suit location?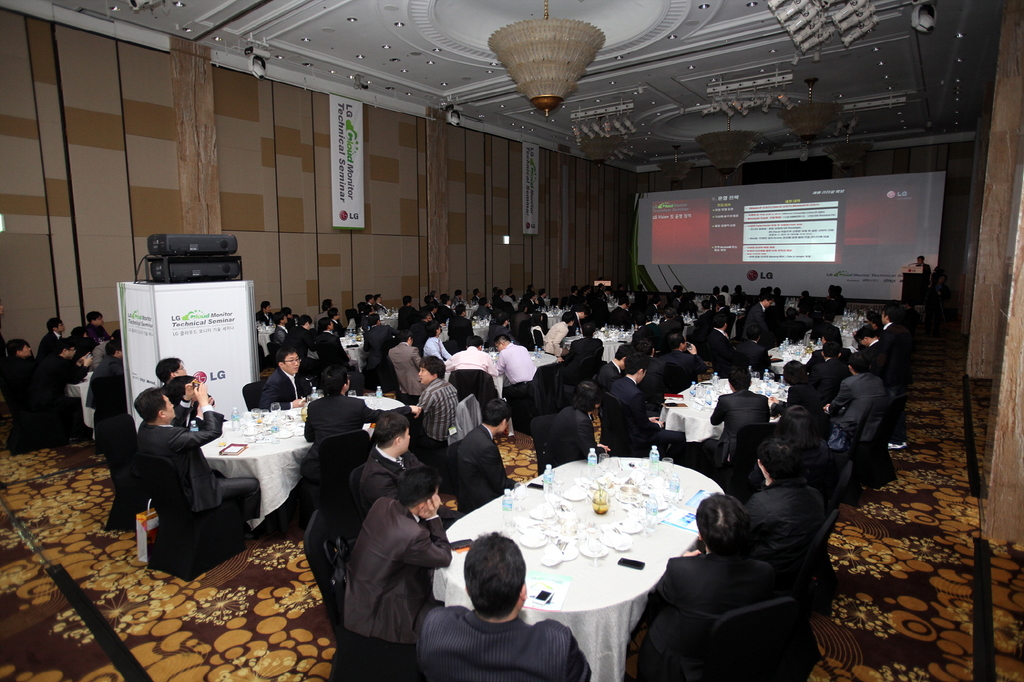
607:306:627:330
